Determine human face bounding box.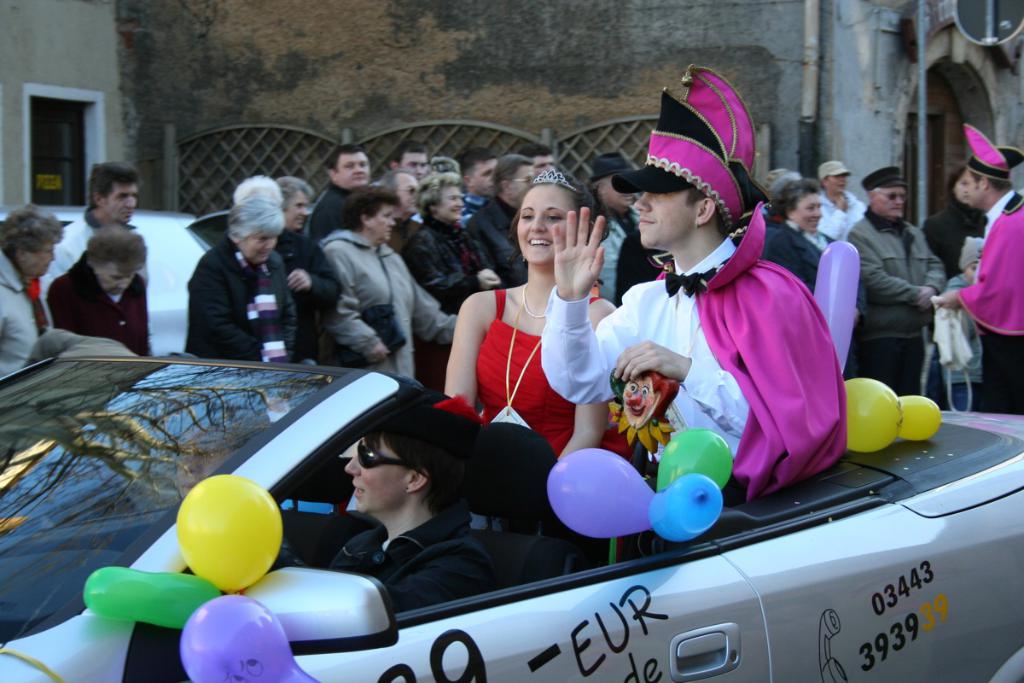
Determined: rect(278, 188, 311, 229).
